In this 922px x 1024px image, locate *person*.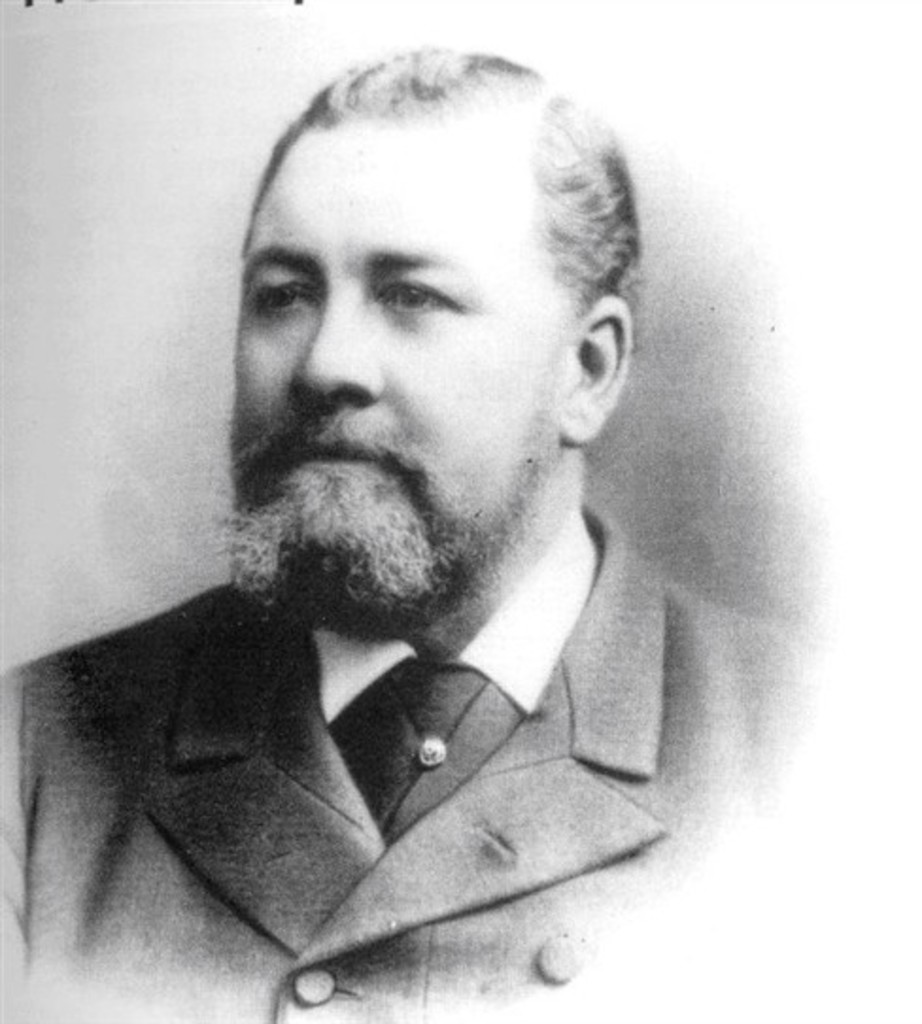
Bounding box: (0, 47, 828, 1023).
